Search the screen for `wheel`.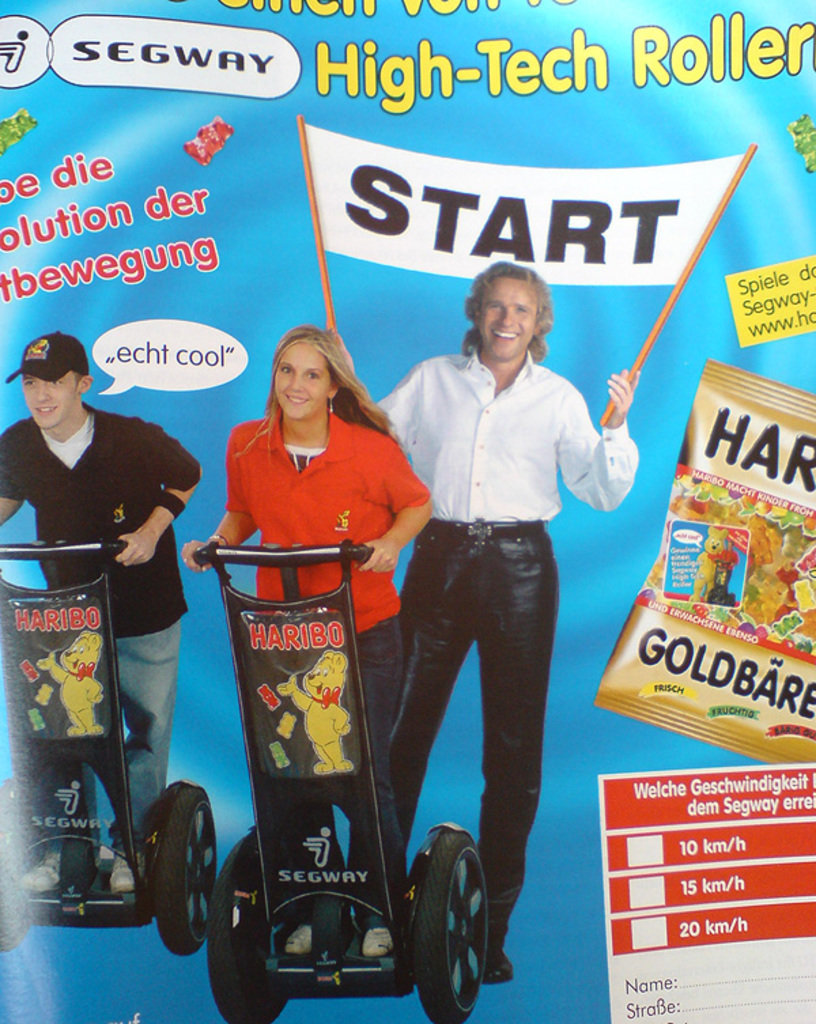
Found at (403, 832, 503, 1009).
